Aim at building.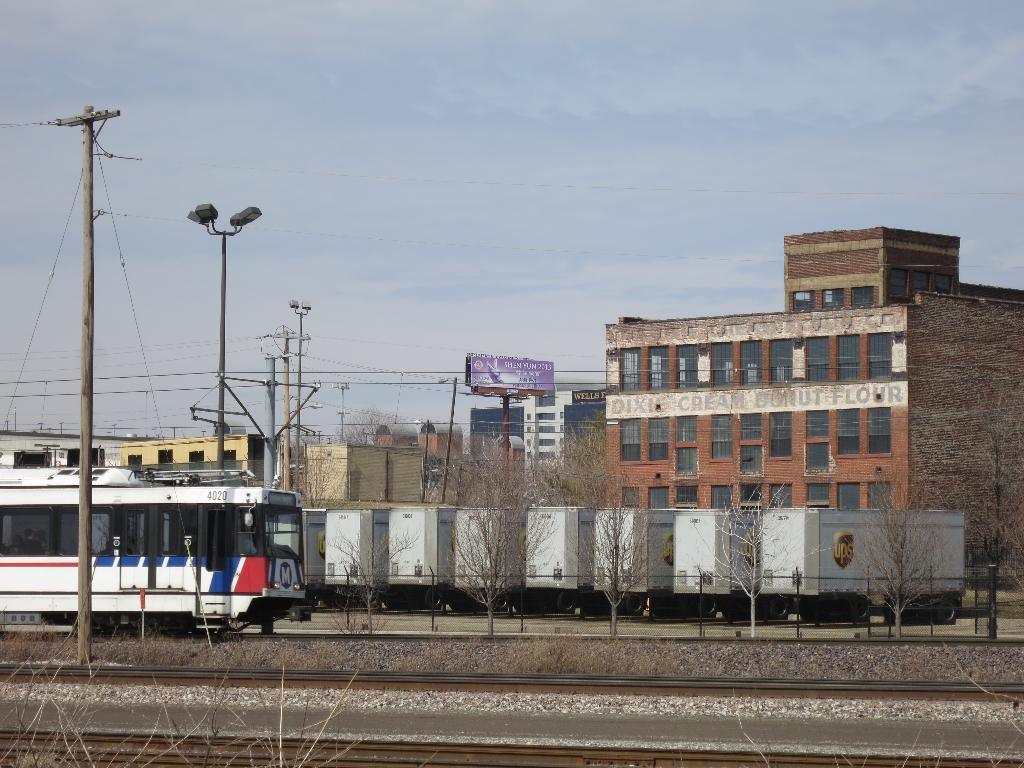
Aimed at (471,381,610,497).
